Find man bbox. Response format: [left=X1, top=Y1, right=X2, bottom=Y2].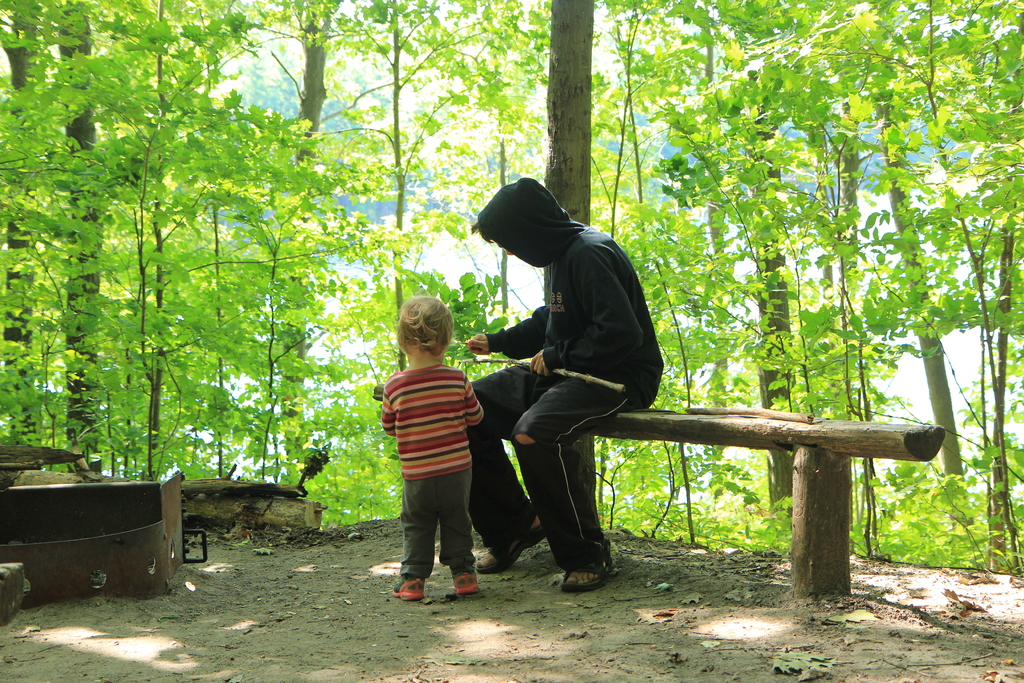
[left=475, top=188, right=682, bottom=593].
